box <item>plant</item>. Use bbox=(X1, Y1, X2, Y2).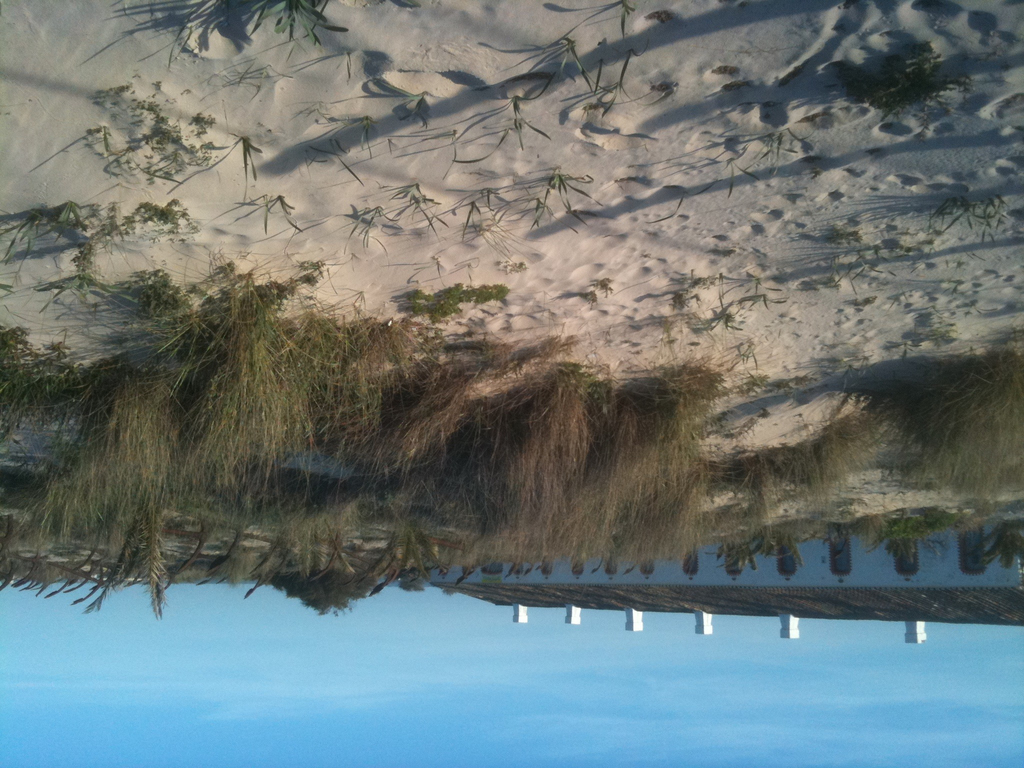
bbox=(499, 91, 550, 148).
